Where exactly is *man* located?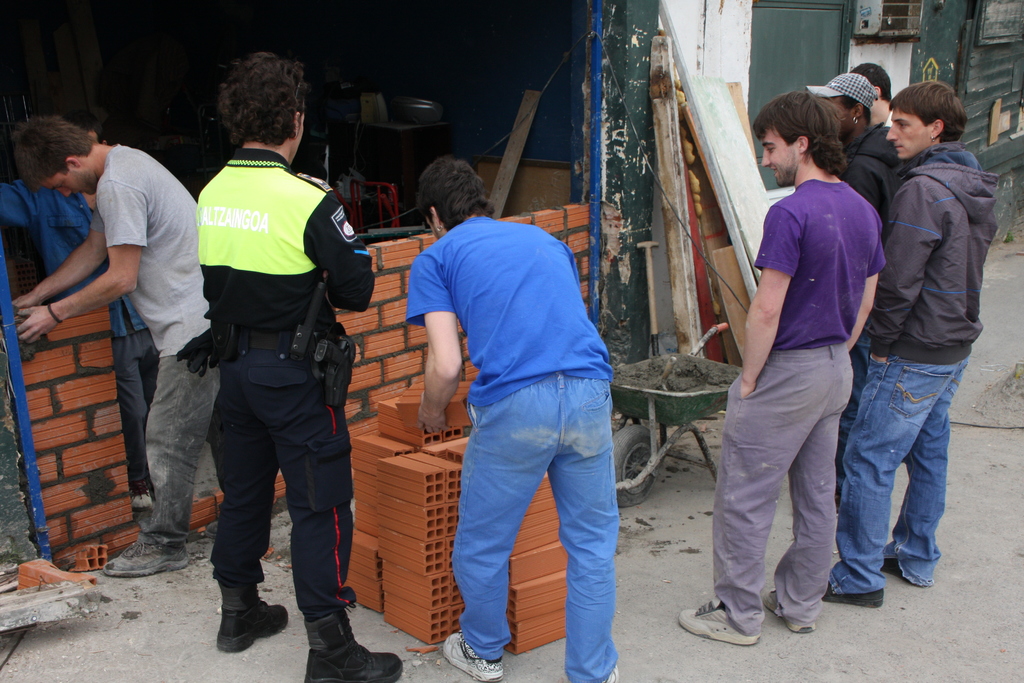
Its bounding box is bbox=[189, 49, 404, 682].
